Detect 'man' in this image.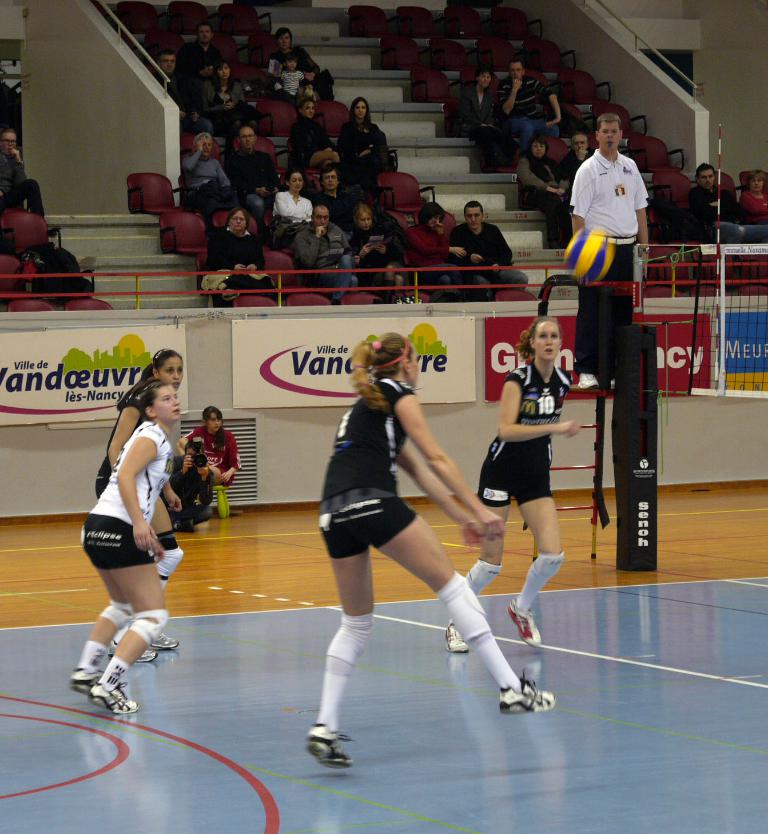
Detection: [695, 160, 749, 239].
